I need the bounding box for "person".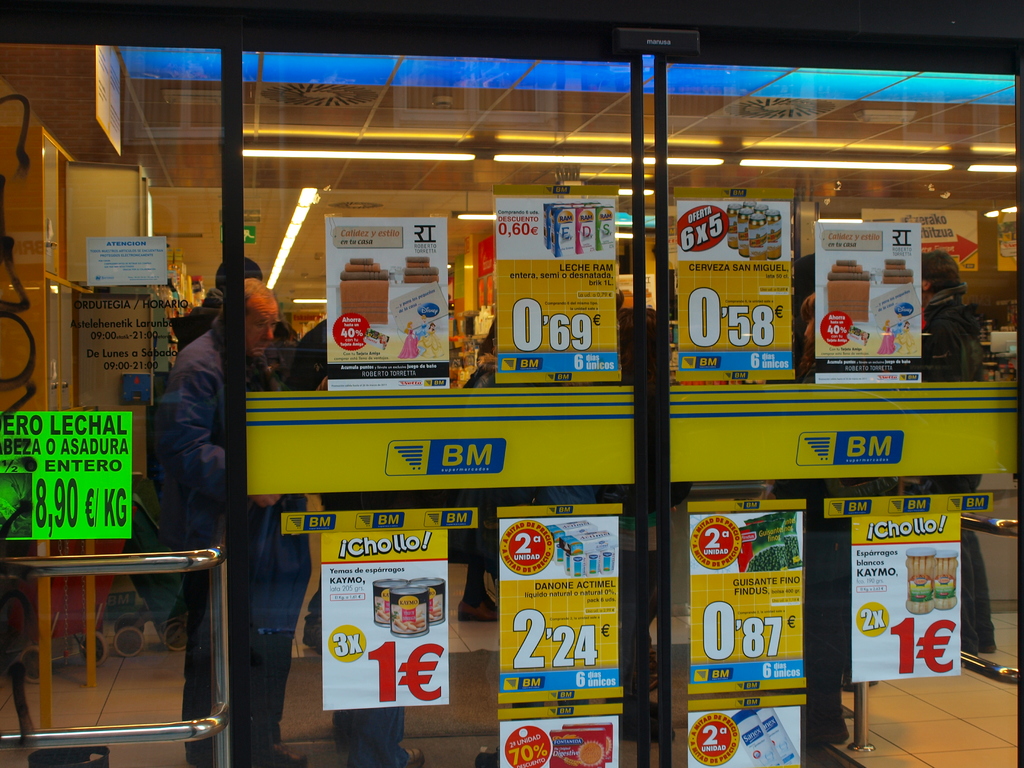
Here it is: 169:253:267:364.
